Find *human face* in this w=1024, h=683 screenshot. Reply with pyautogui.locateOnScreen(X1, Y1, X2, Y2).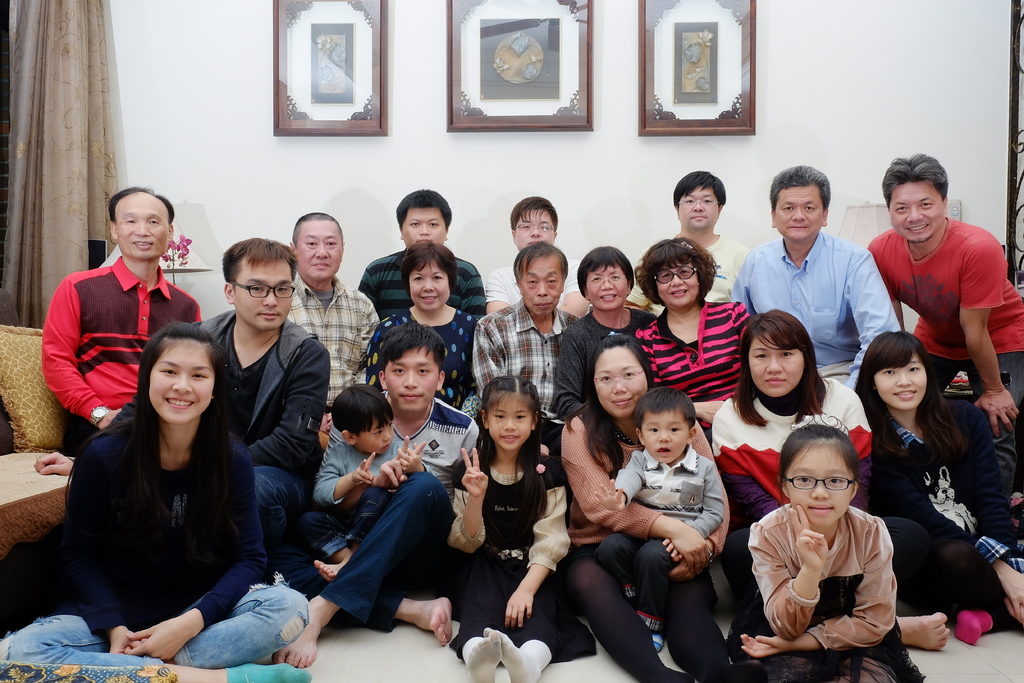
pyautogui.locateOnScreen(656, 267, 700, 309).
